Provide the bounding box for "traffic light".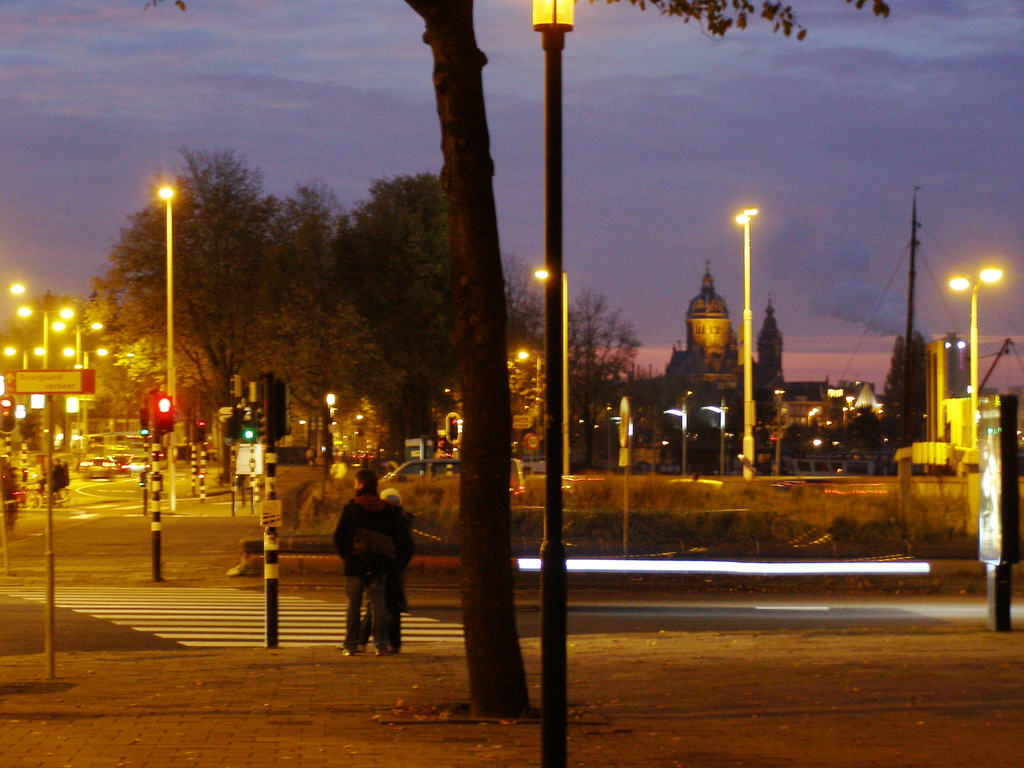
x1=196 y1=417 x2=207 y2=445.
